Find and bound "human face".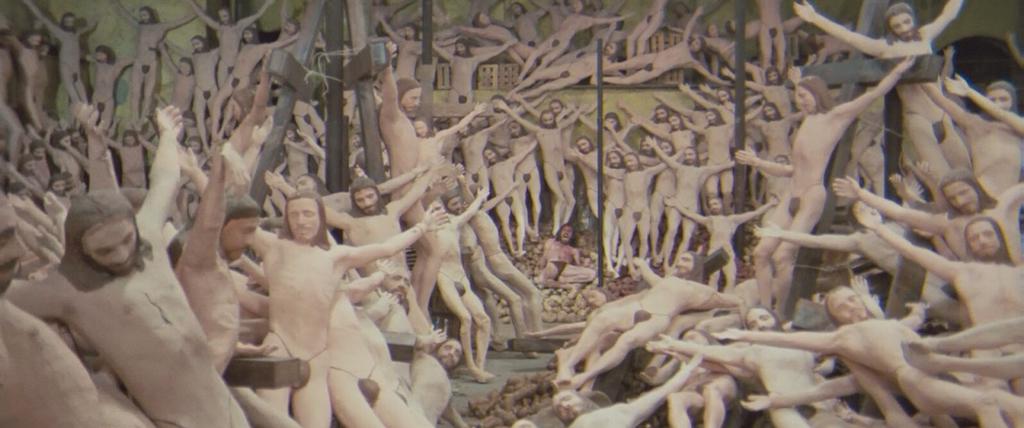
Bound: l=661, t=140, r=677, b=159.
